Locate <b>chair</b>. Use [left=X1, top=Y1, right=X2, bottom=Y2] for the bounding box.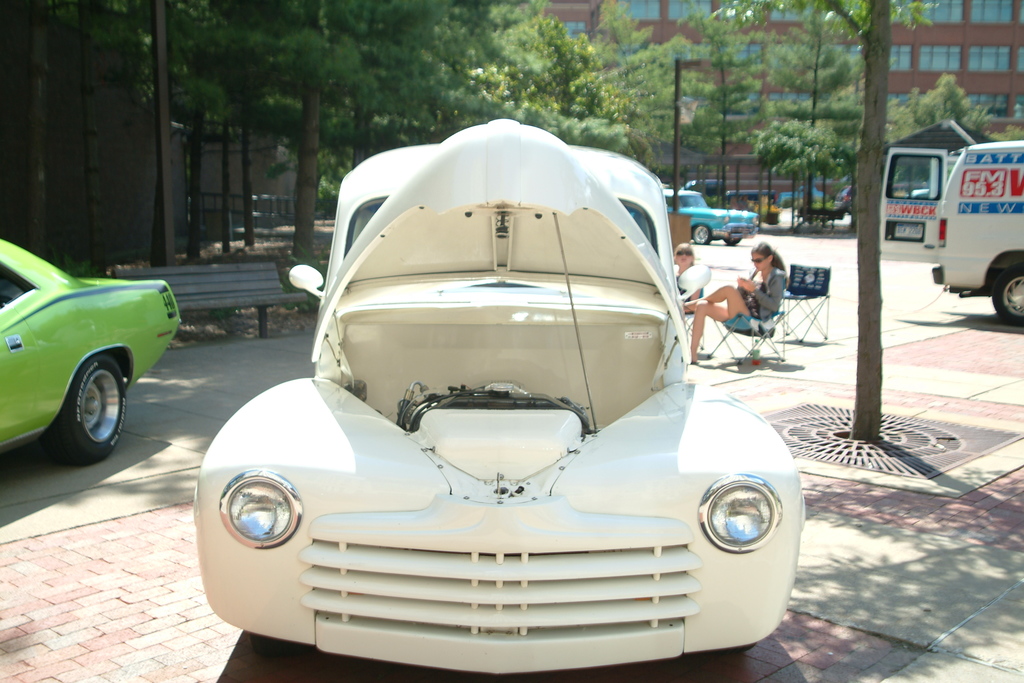
[left=703, top=296, right=785, bottom=367].
